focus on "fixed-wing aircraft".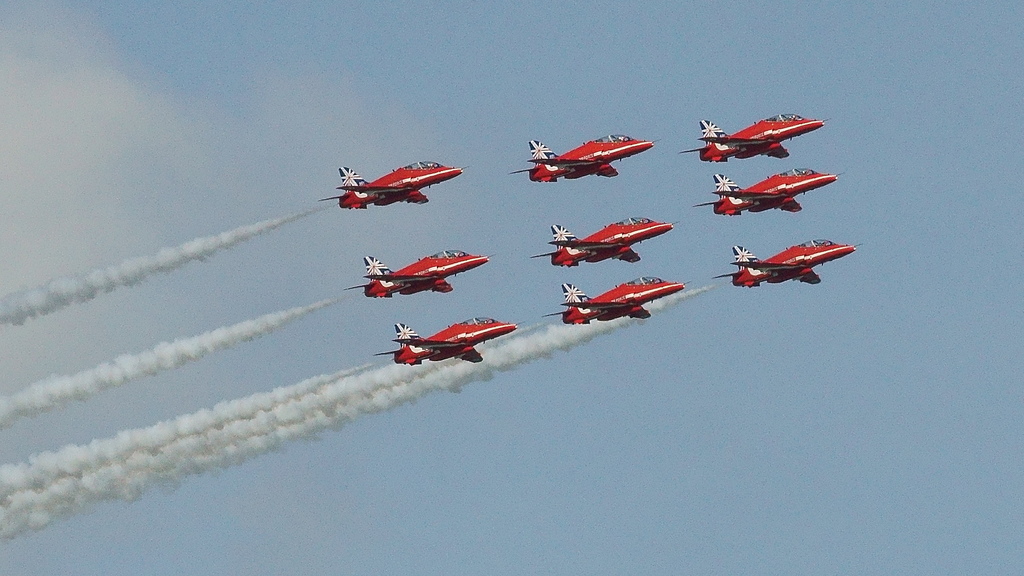
Focused at [526,213,671,263].
